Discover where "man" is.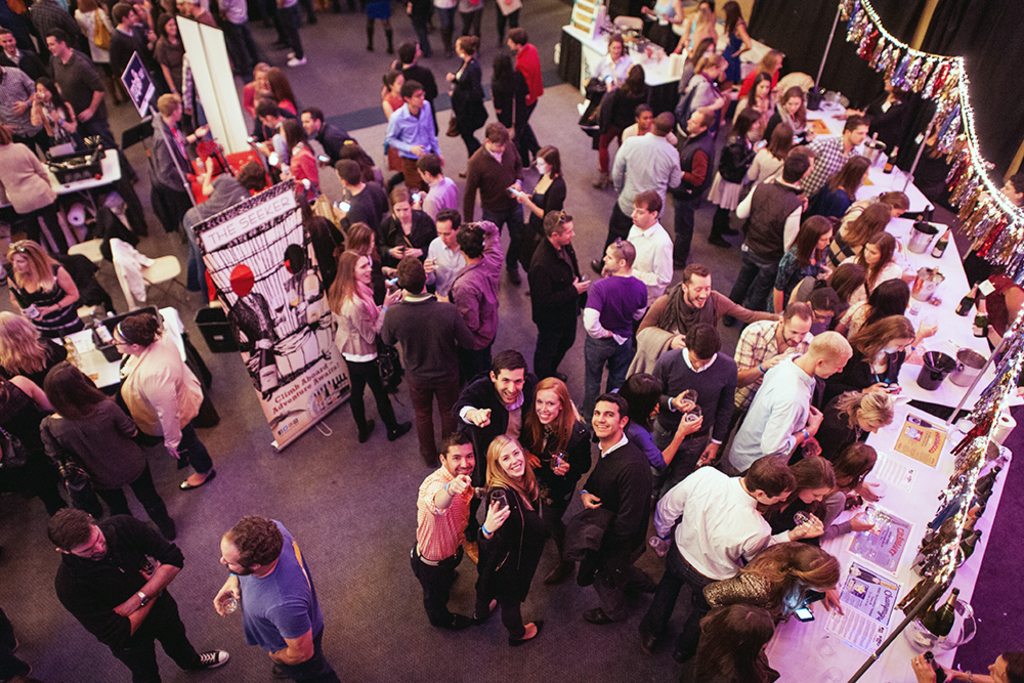
Discovered at <region>434, 0, 467, 55</region>.
